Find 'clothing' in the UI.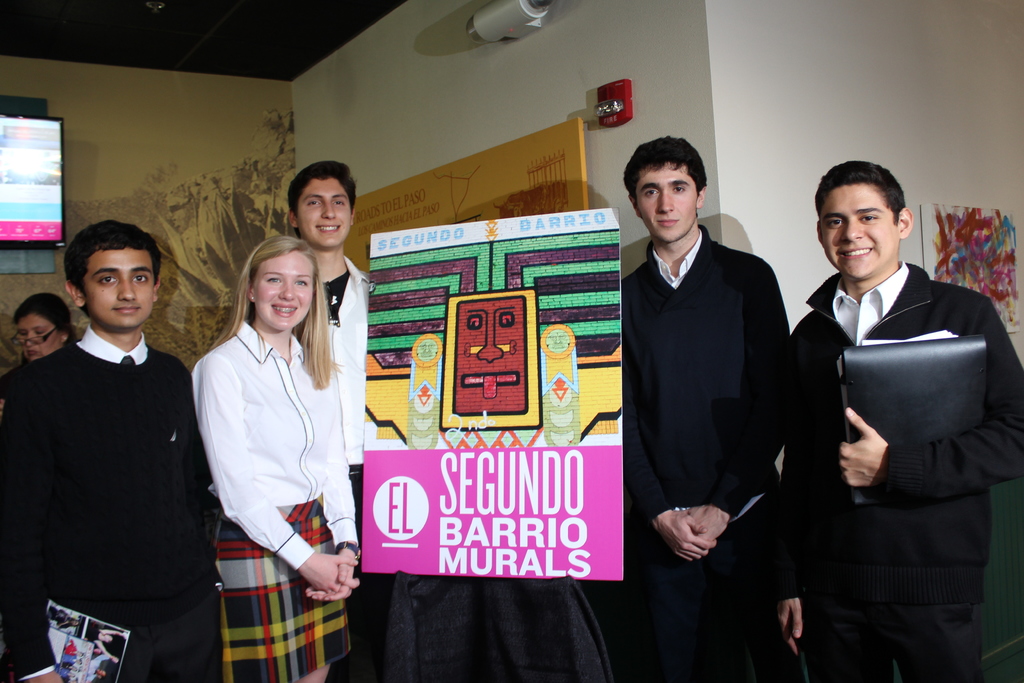
UI element at box(57, 666, 70, 680).
